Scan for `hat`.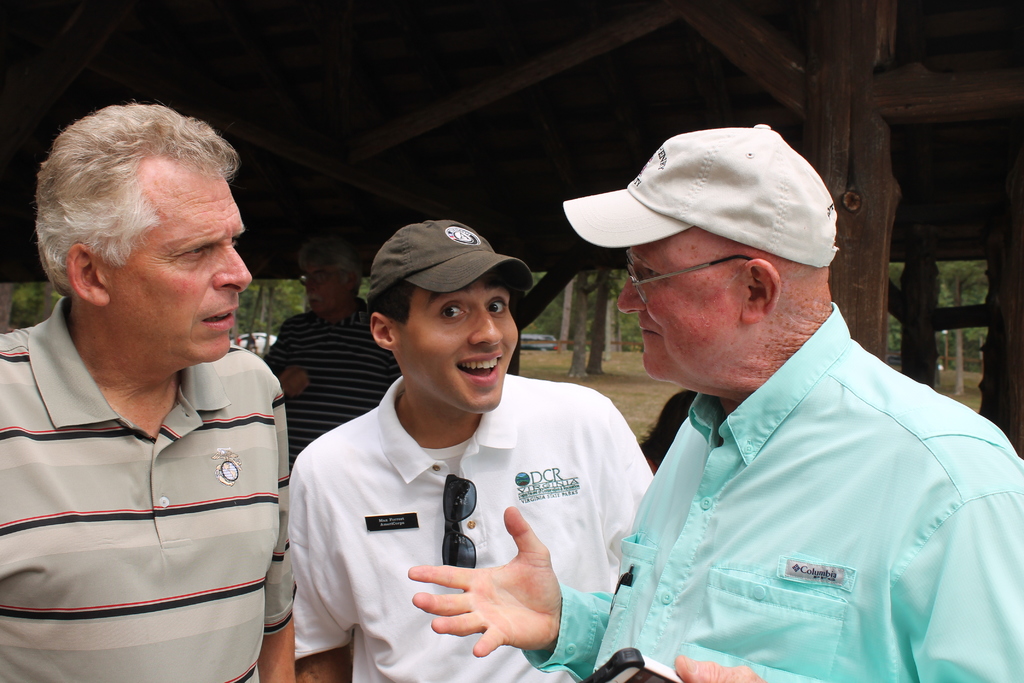
Scan result: region(562, 122, 838, 267).
